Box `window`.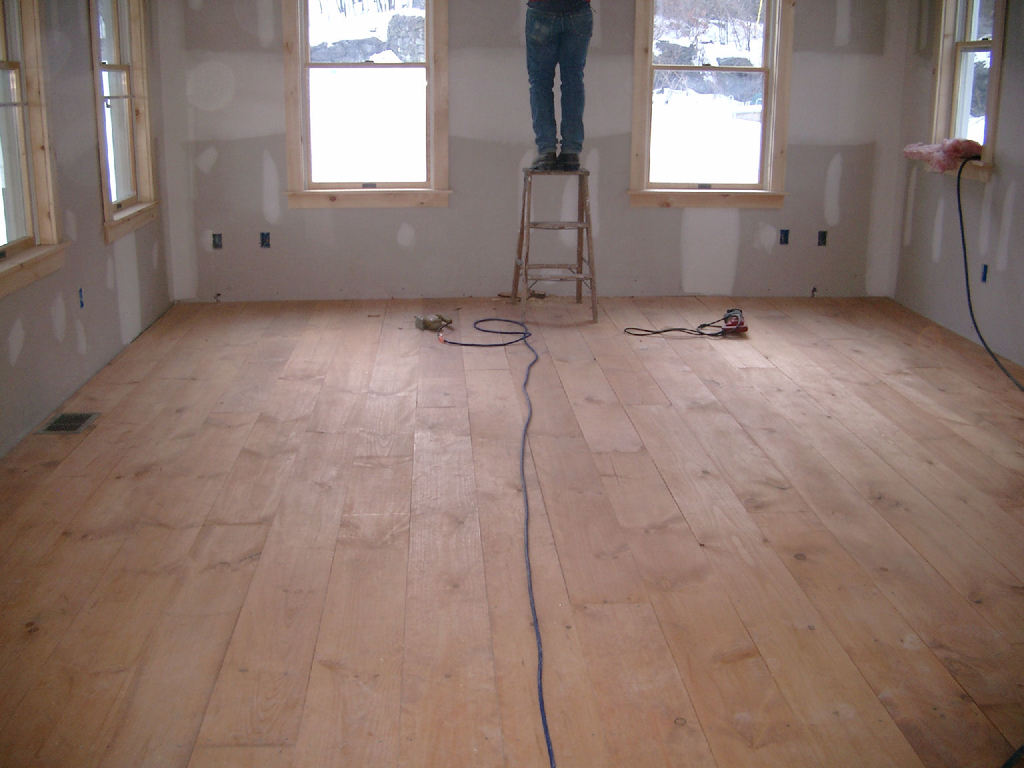
(left=259, top=11, right=455, bottom=214).
